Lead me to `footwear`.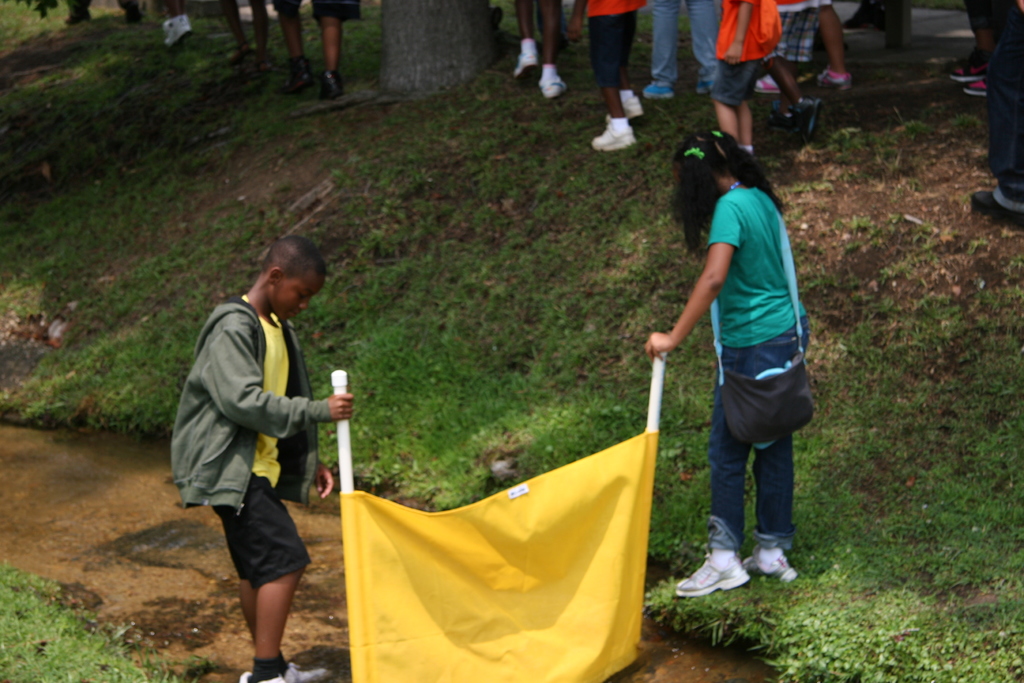
Lead to left=239, top=670, right=278, bottom=682.
